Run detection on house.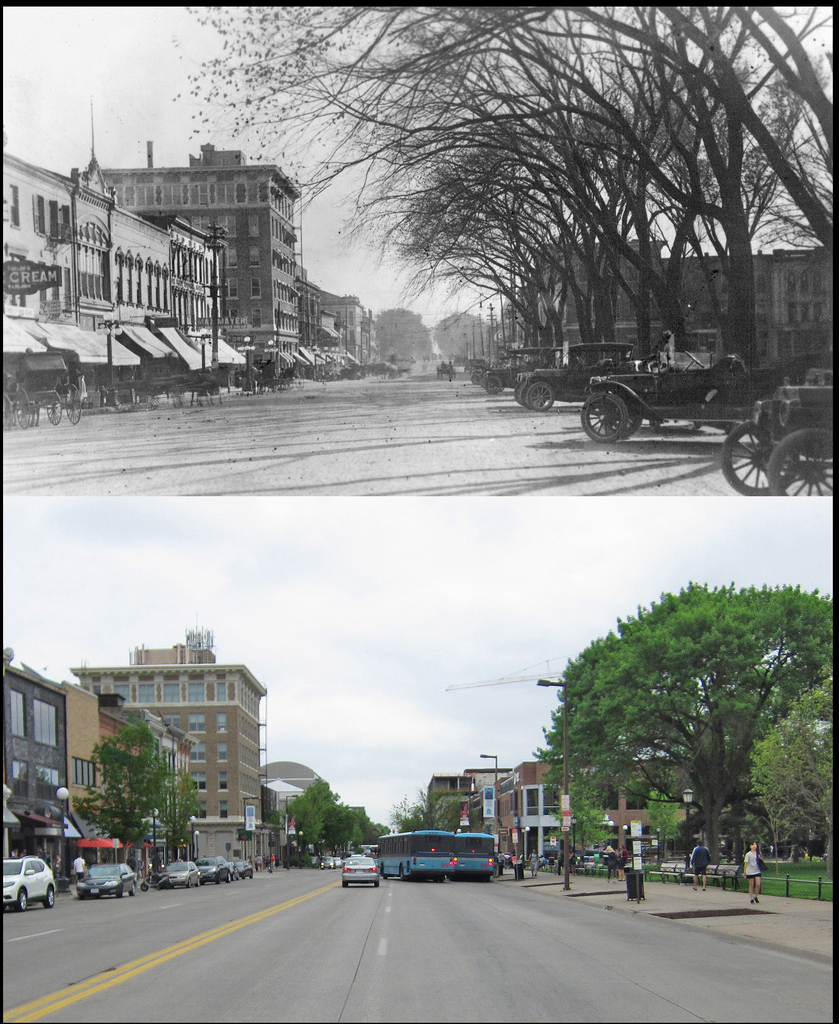
Result: (x1=665, y1=243, x2=838, y2=426).
